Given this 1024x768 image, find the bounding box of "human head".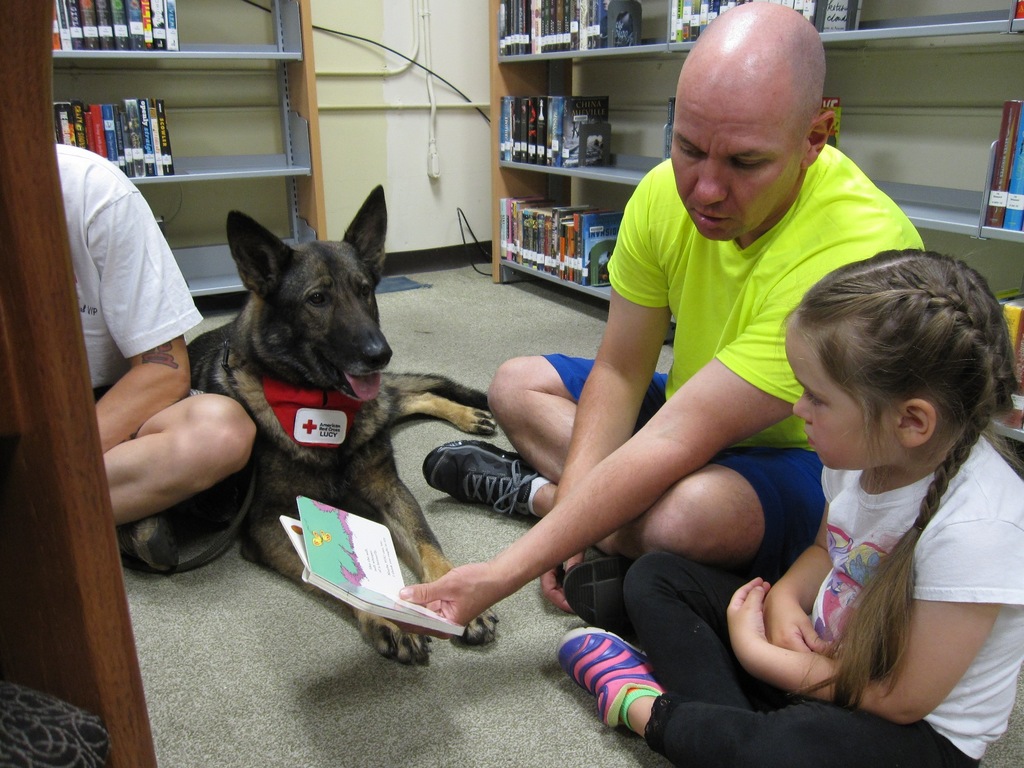
<box>668,6,838,235</box>.
